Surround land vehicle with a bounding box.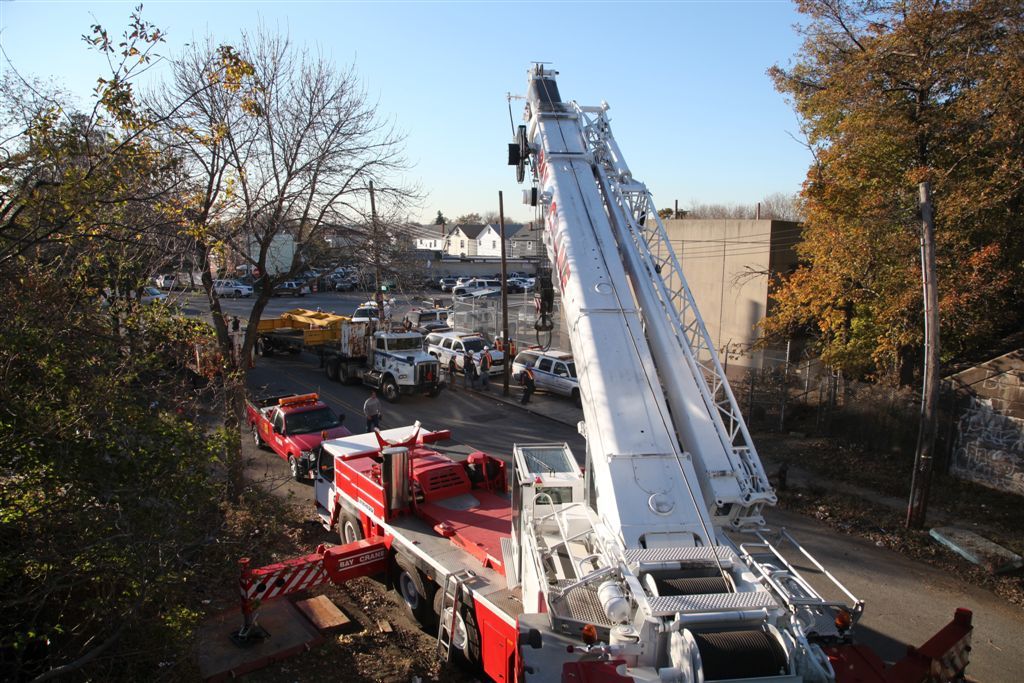
<region>313, 56, 871, 682</region>.
